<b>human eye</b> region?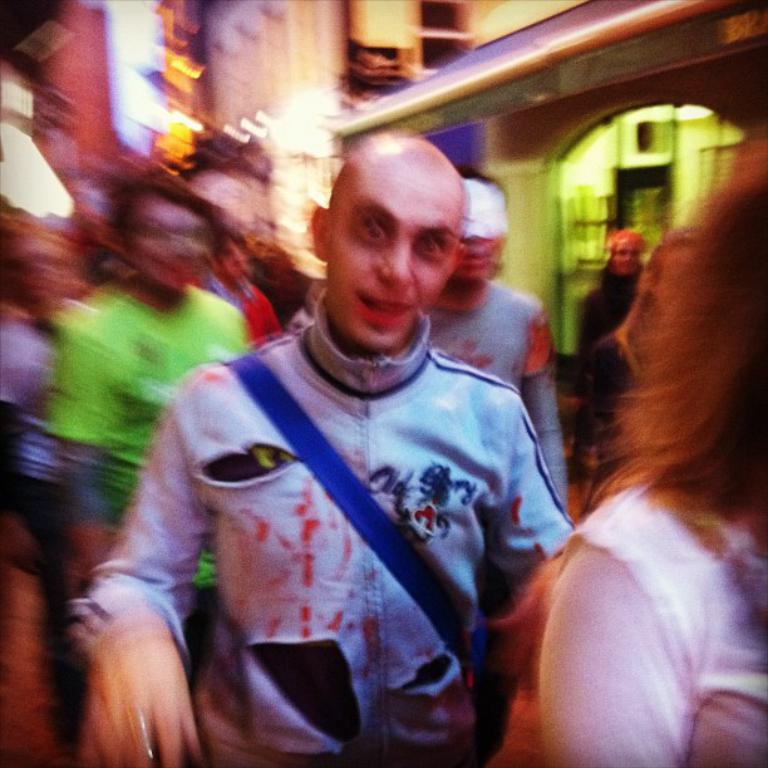
353, 216, 388, 245
